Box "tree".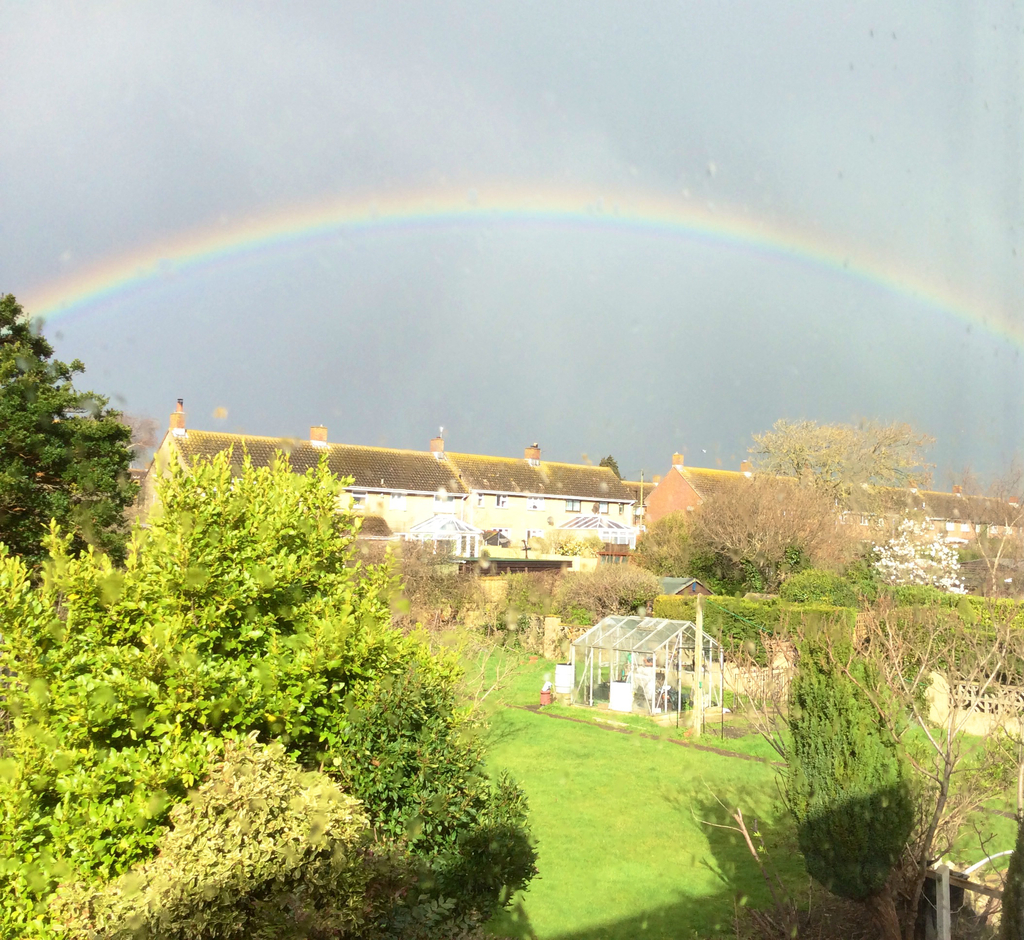
743 418 933 518.
